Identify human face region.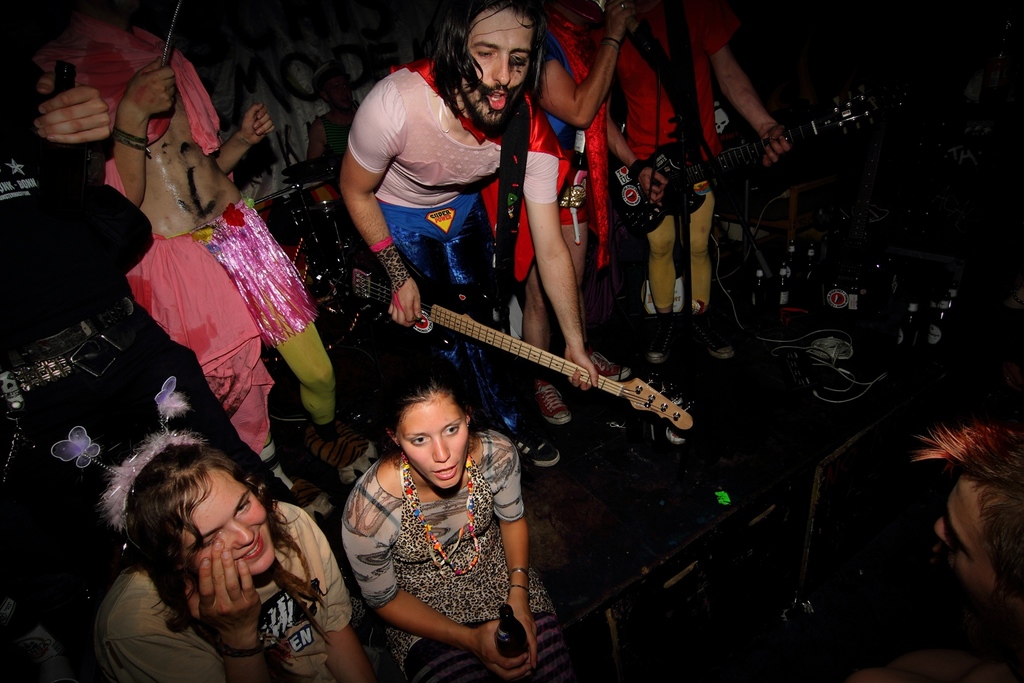
Region: (left=449, top=0, right=532, bottom=122).
